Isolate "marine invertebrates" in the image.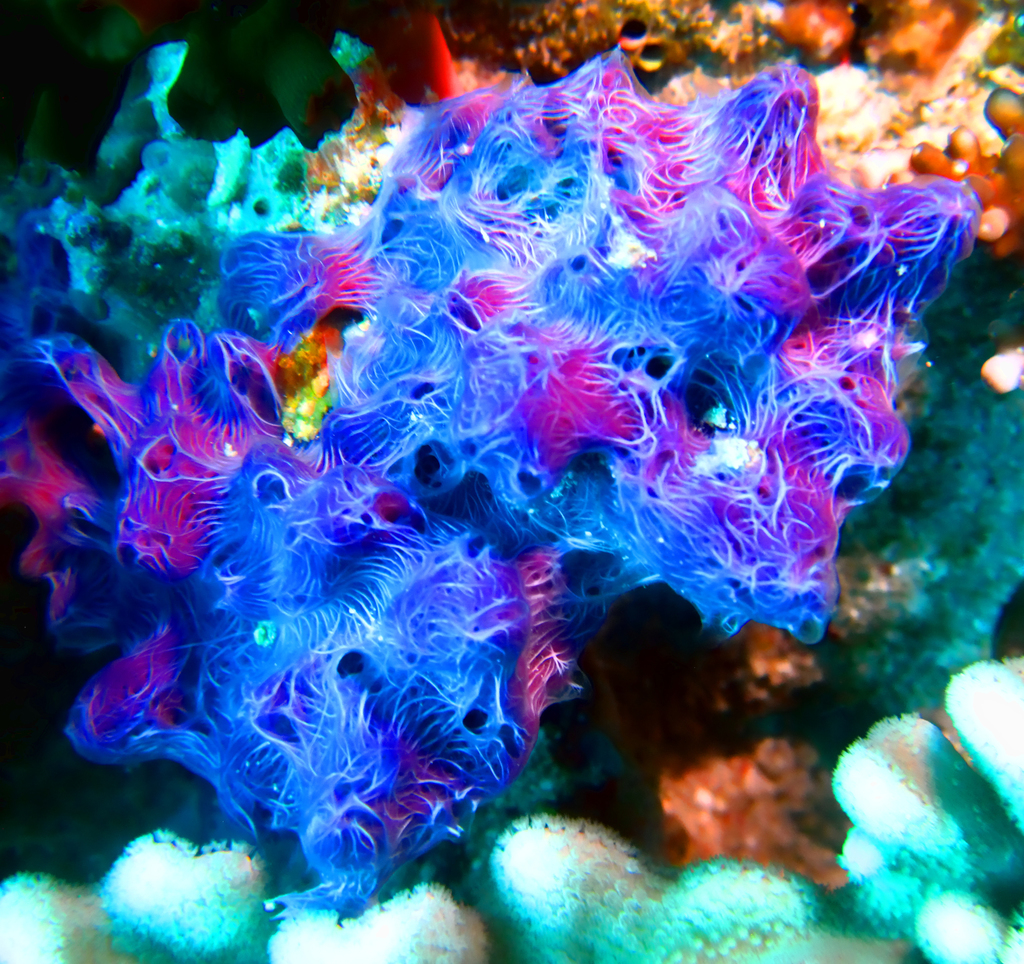
Isolated region: (61, 57, 927, 896).
